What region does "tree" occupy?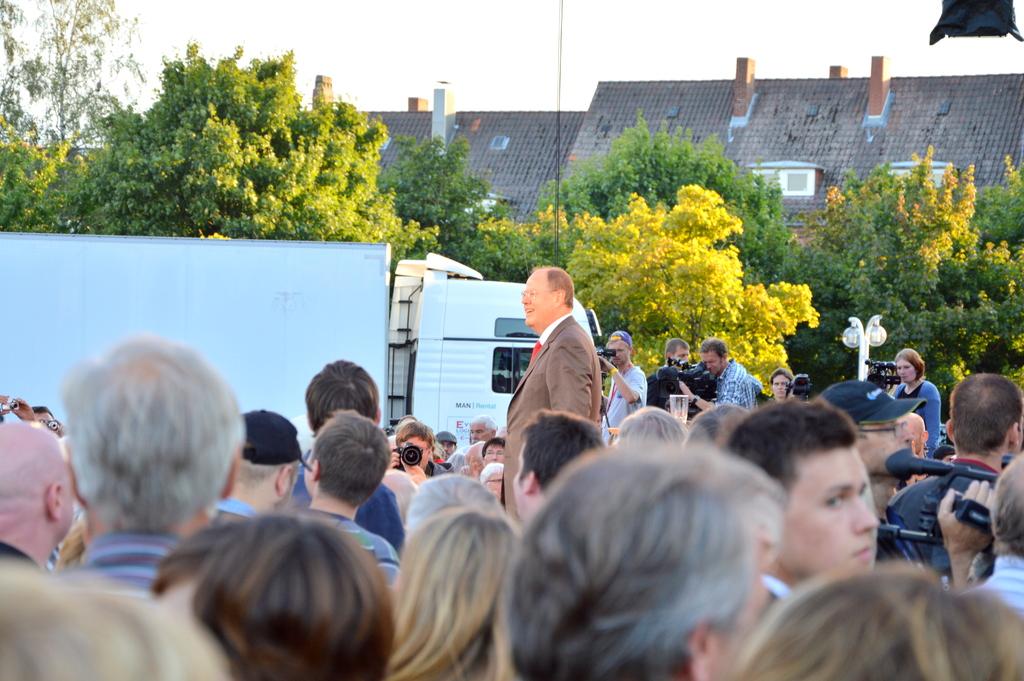
x1=799, y1=140, x2=1008, y2=324.
